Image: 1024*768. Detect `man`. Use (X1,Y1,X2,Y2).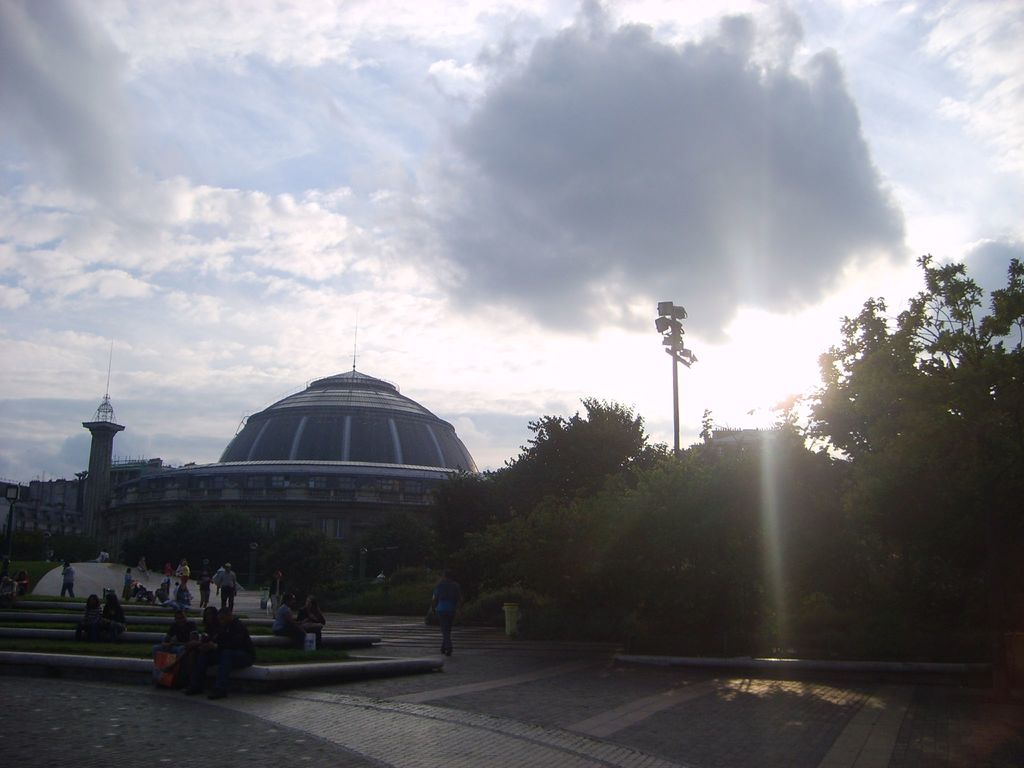
(153,611,194,663).
